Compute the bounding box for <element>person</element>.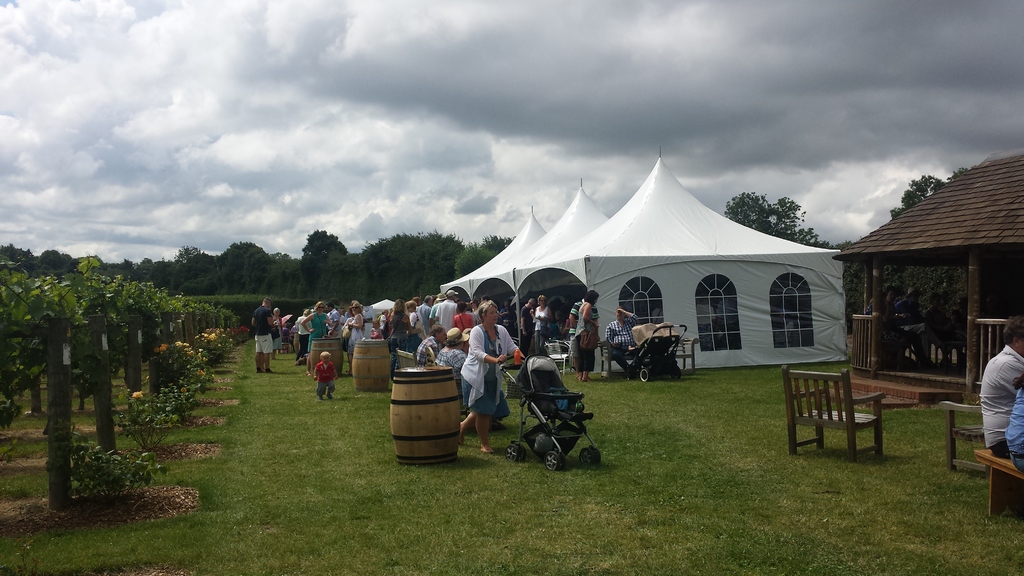
select_region(529, 292, 552, 348).
